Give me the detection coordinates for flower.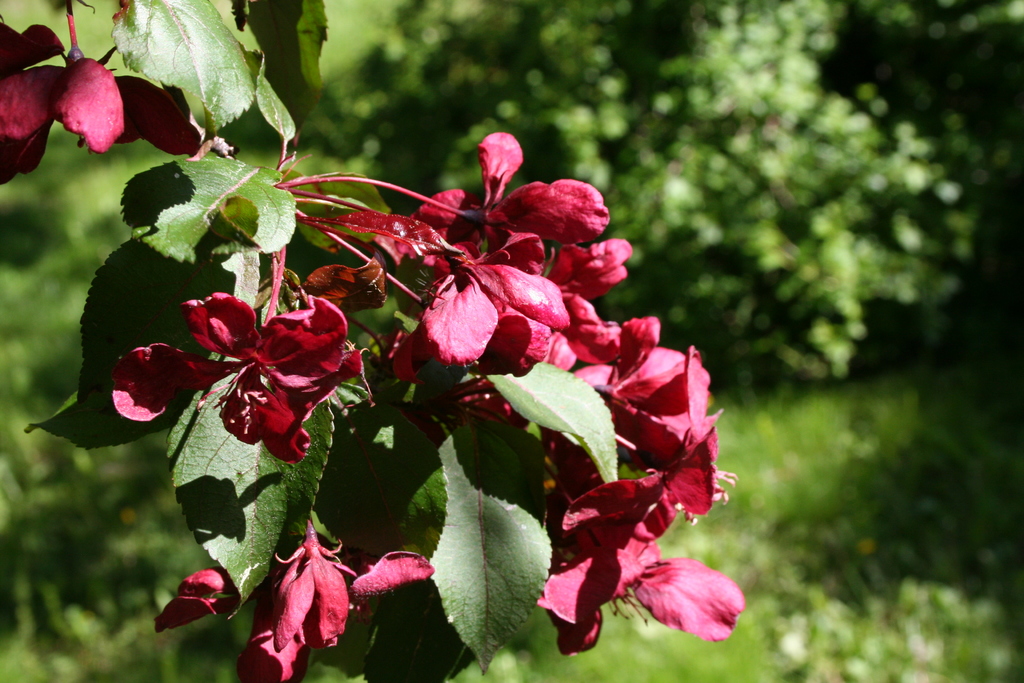
BBox(566, 315, 696, 467).
